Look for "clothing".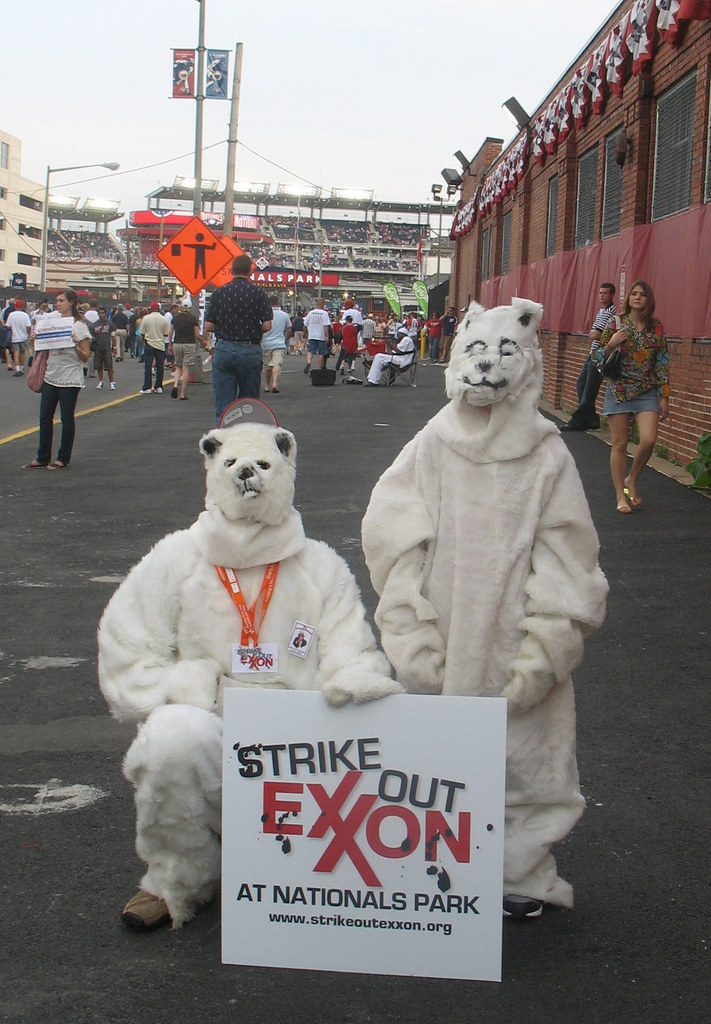
Found: rect(360, 319, 379, 343).
